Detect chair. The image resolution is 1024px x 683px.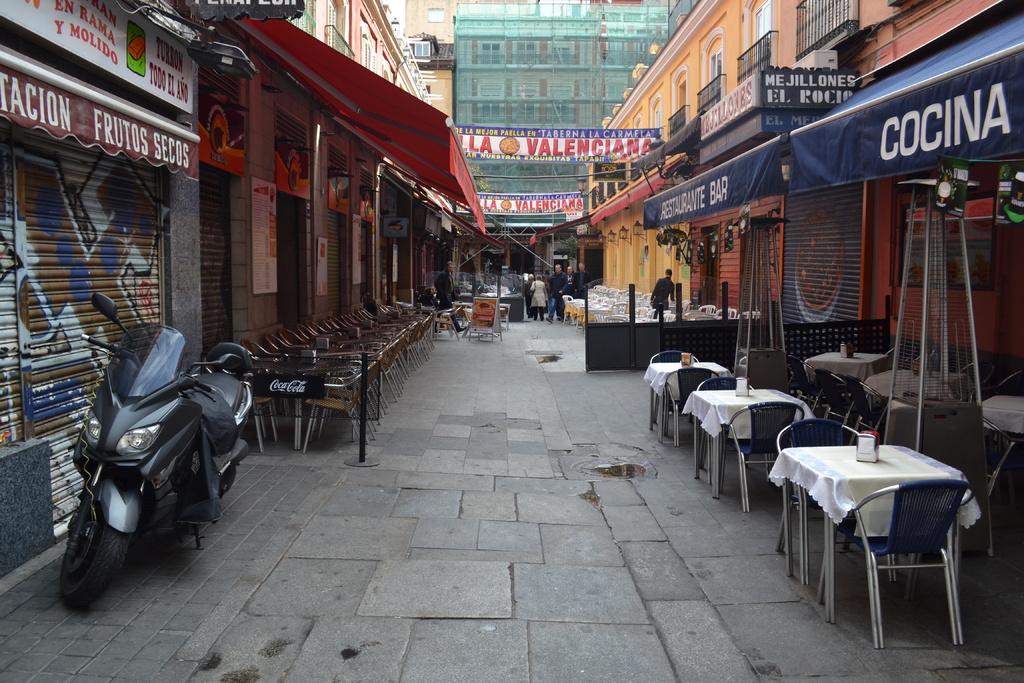
[816, 476, 977, 650].
